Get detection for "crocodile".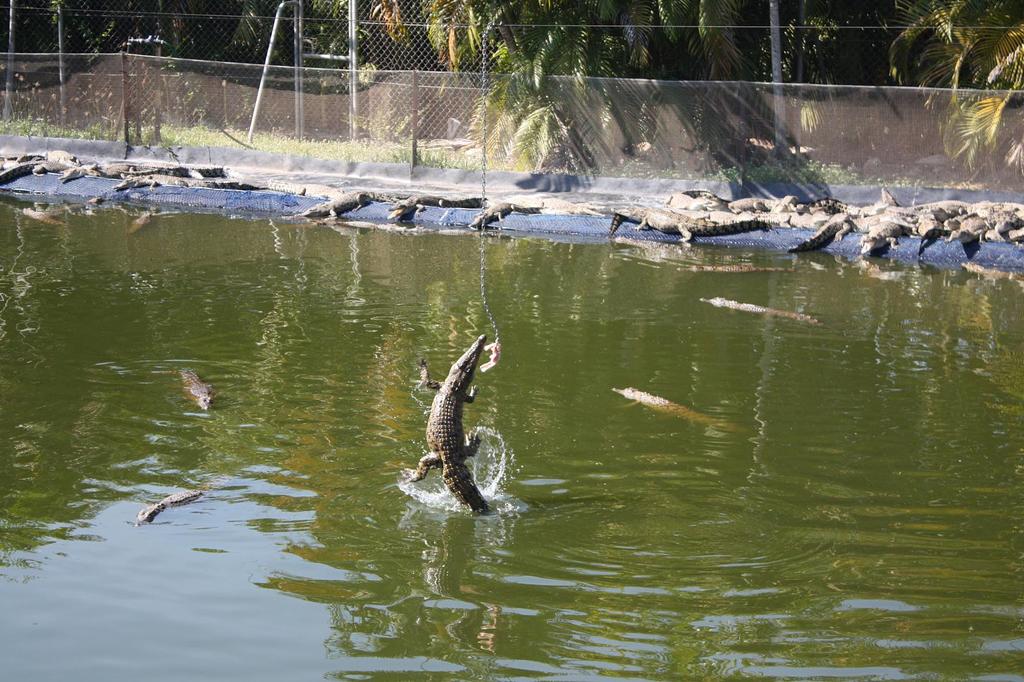
Detection: x1=138 y1=488 x2=202 y2=524.
